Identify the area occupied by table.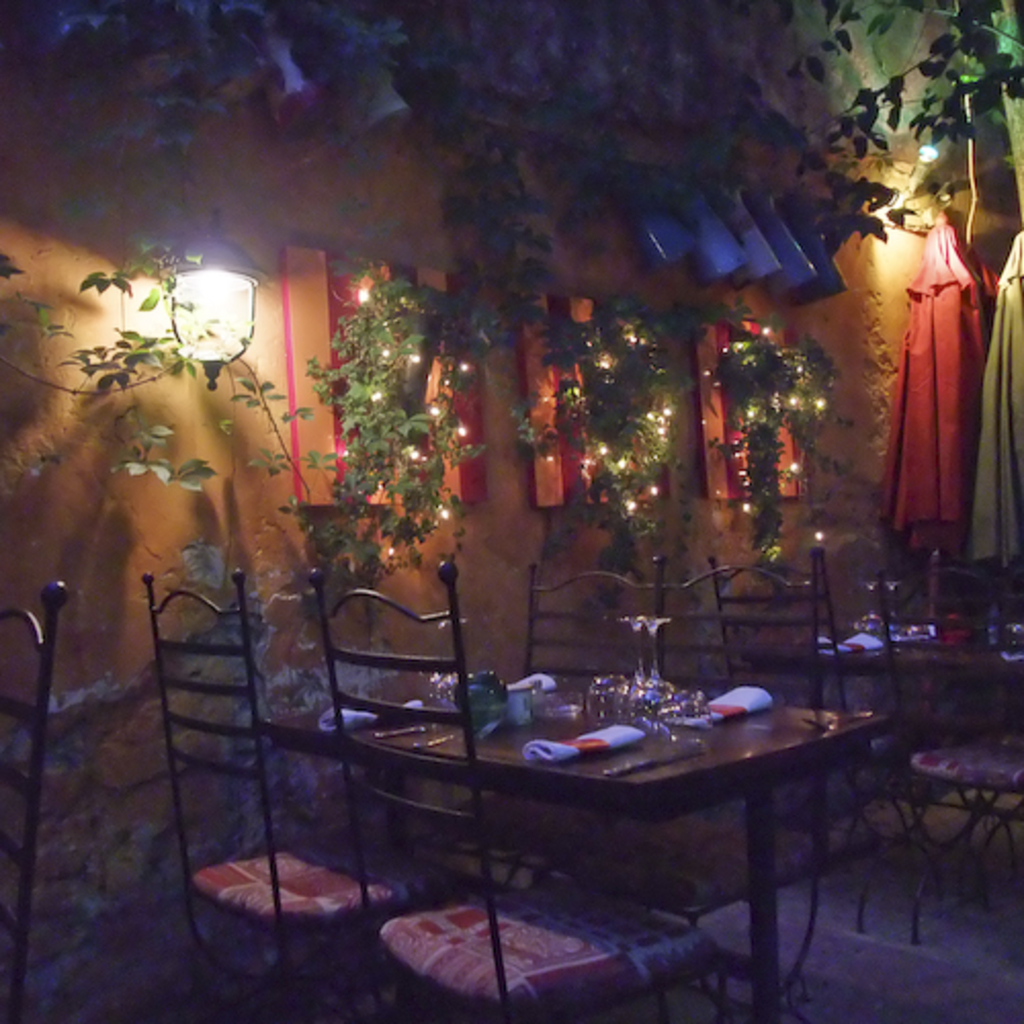
Area: x1=319 y1=657 x2=887 y2=983.
